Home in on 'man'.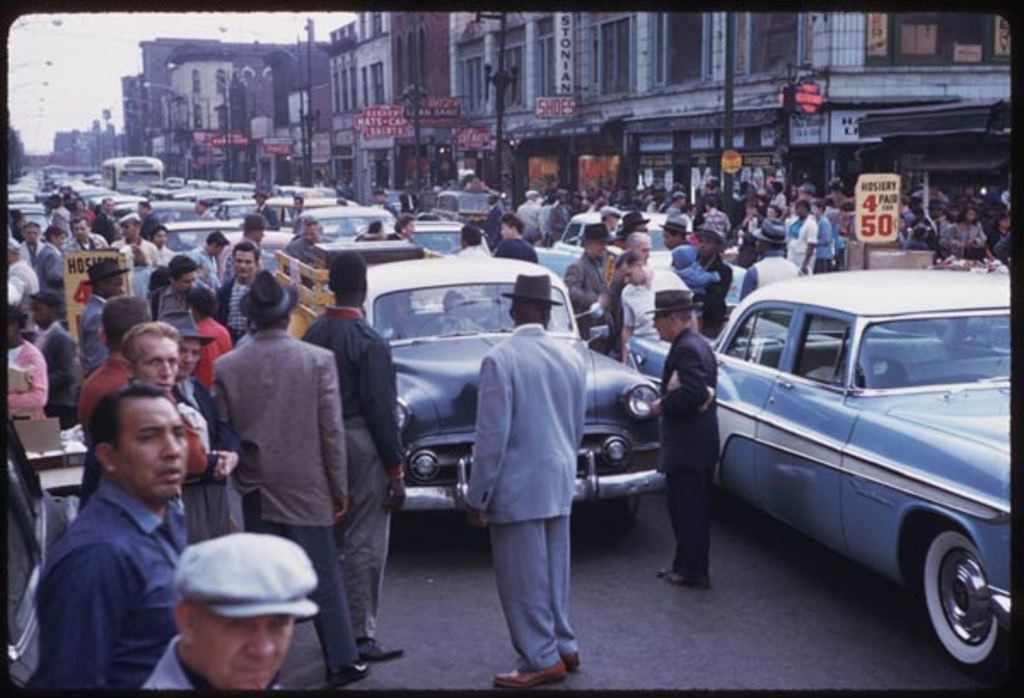
Homed in at <region>49, 198, 75, 242</region>.
